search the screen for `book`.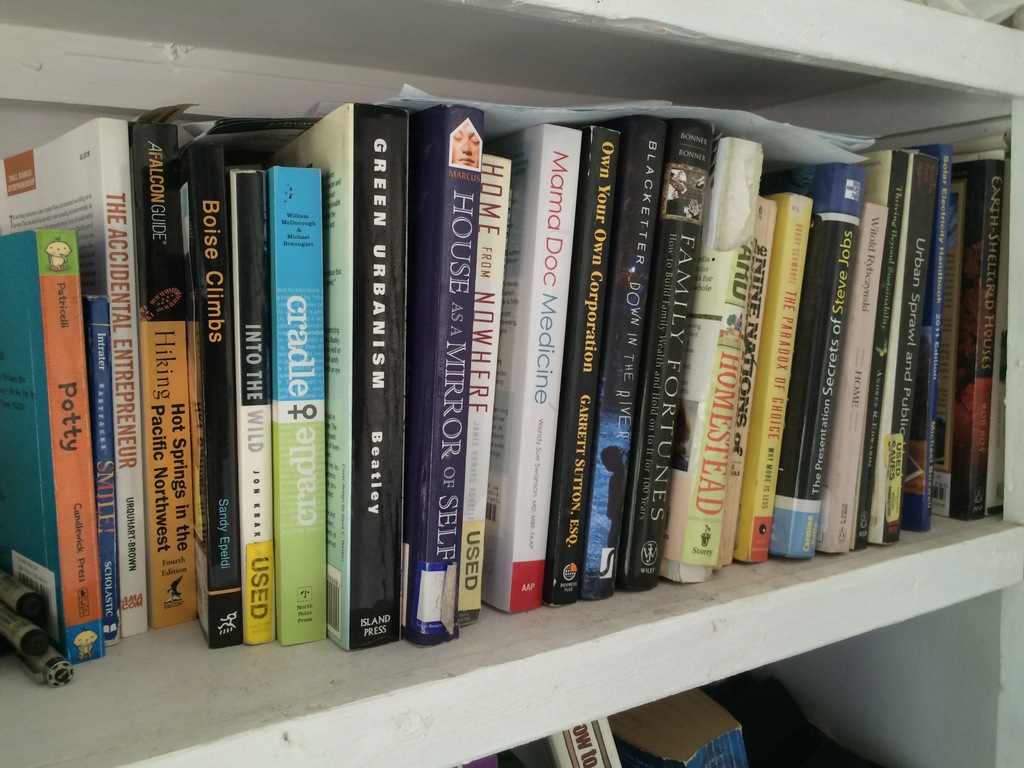
Found at bbox(614, 113, 662, 589).
